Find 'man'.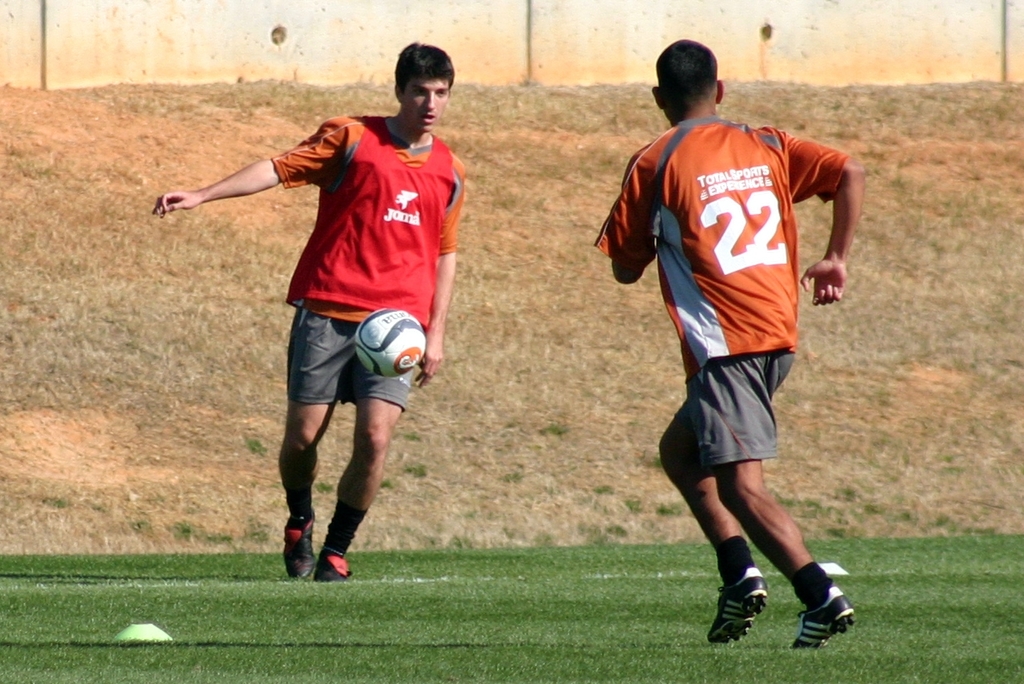
l=152, t=40, r=465, b=579.
